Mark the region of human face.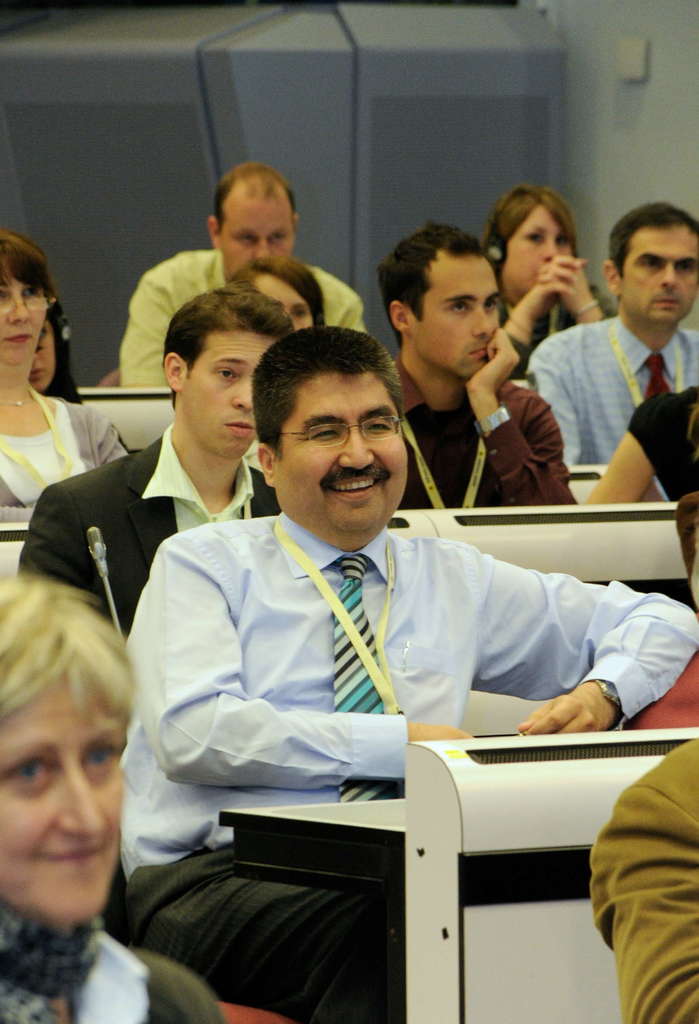
Region: box=[0, 669, 125, 922].
